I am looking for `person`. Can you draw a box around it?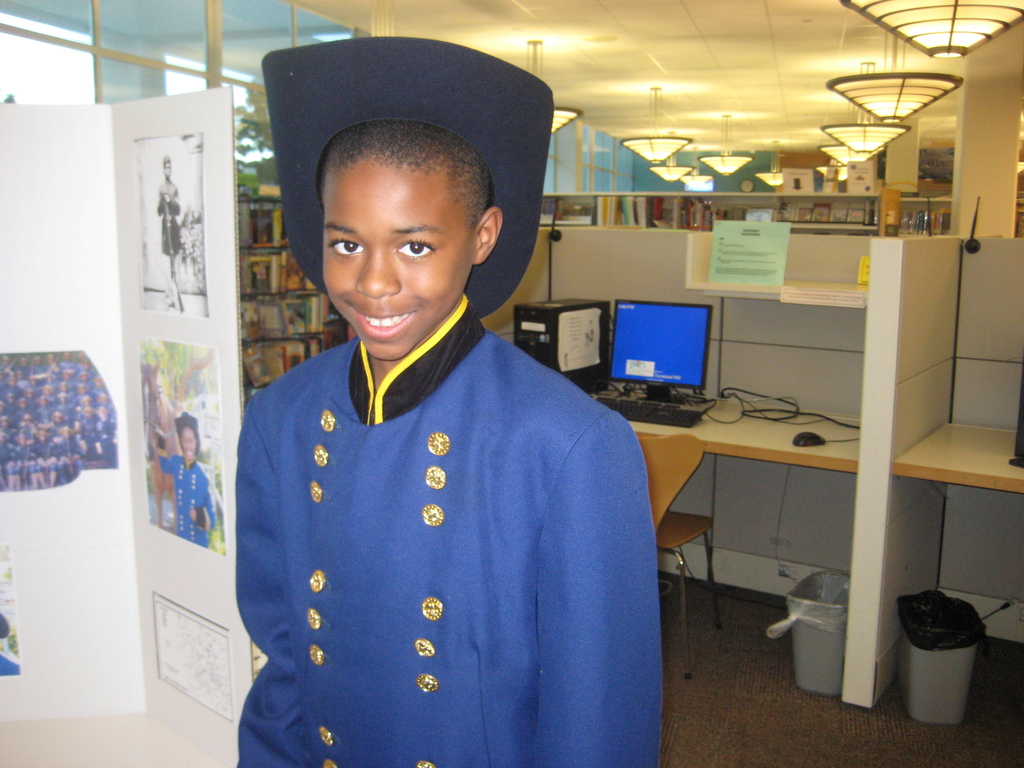
Sure, the bounding box is <box>0,611,18,676</box>.
